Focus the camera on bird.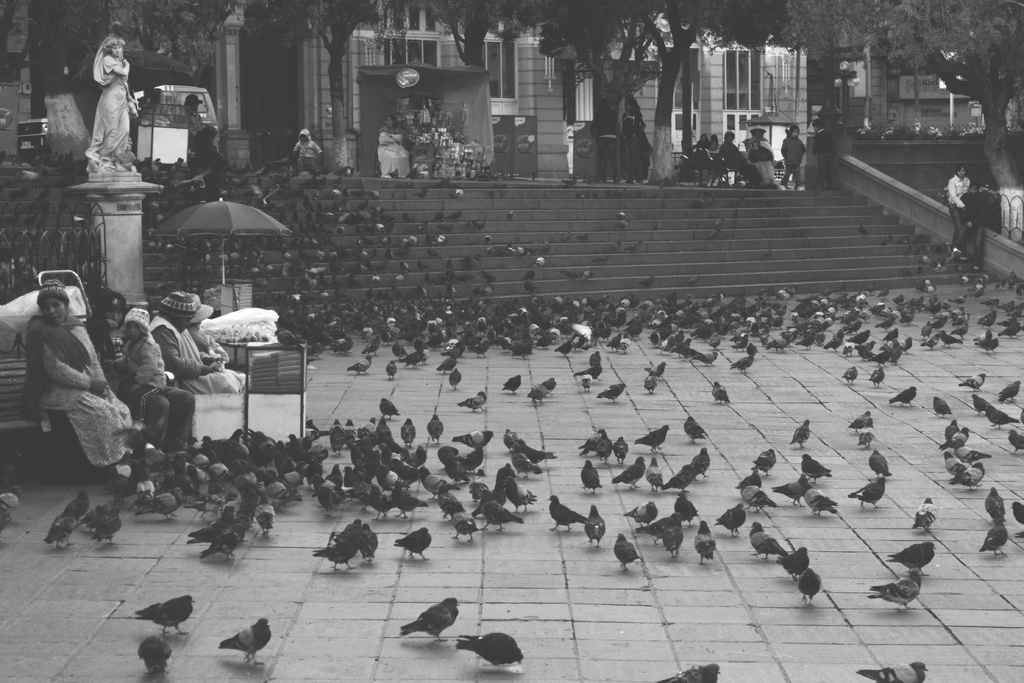
Focus region: detection(643, 363, 666, 379).
